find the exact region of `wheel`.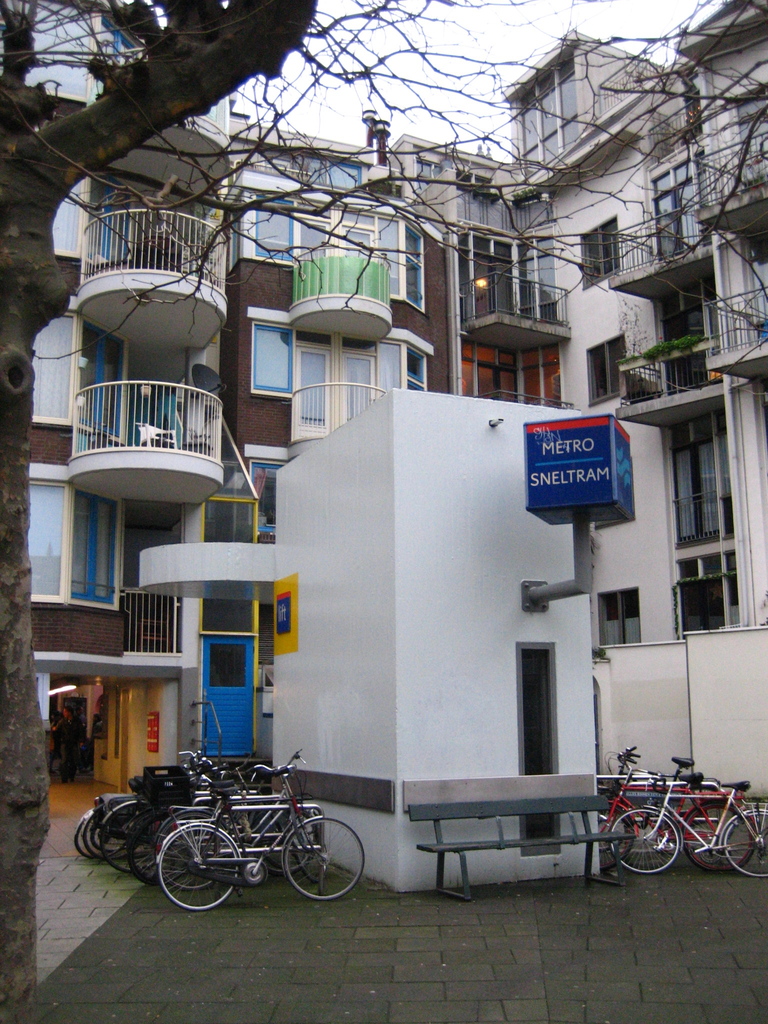
Exact region: 603/800/637/874.
